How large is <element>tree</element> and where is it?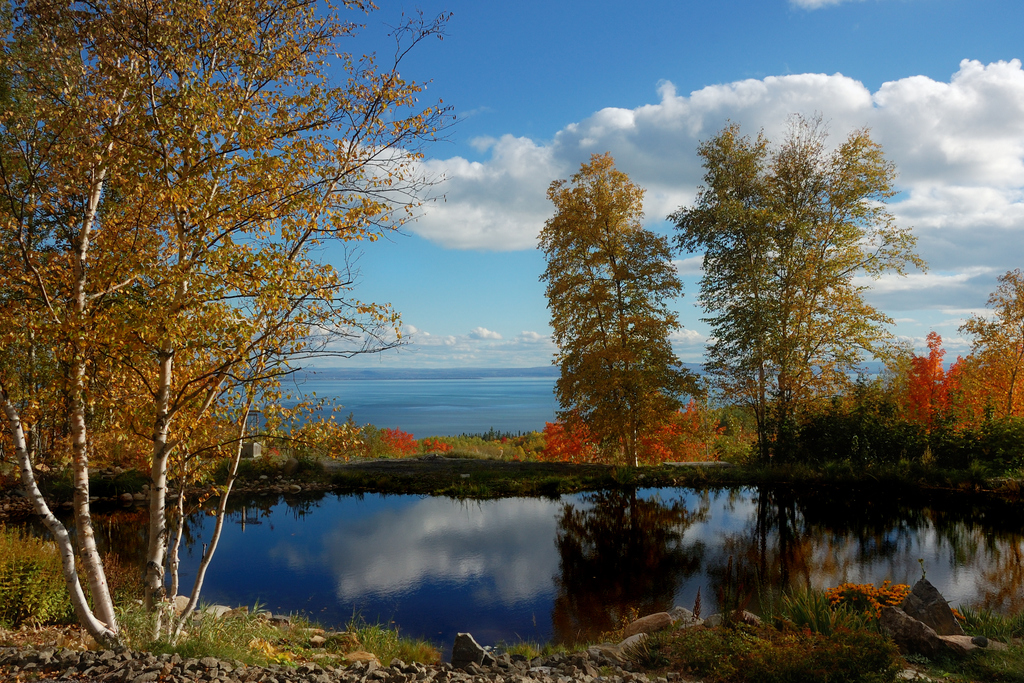
Bounding box: 681/109/932/483.
